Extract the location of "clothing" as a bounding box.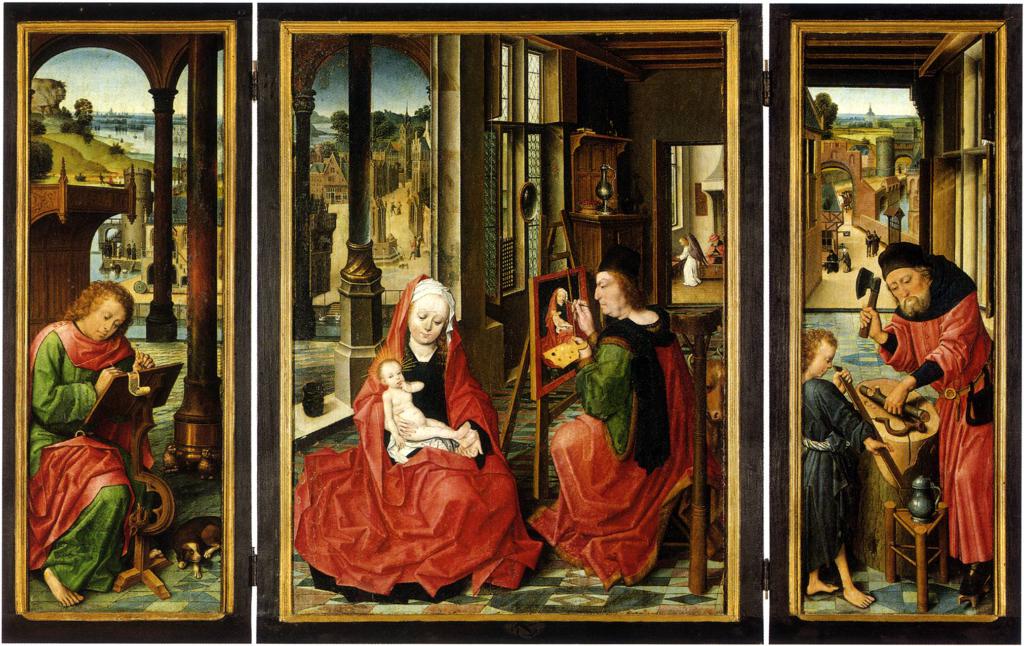
531, 300, 717, 586.
